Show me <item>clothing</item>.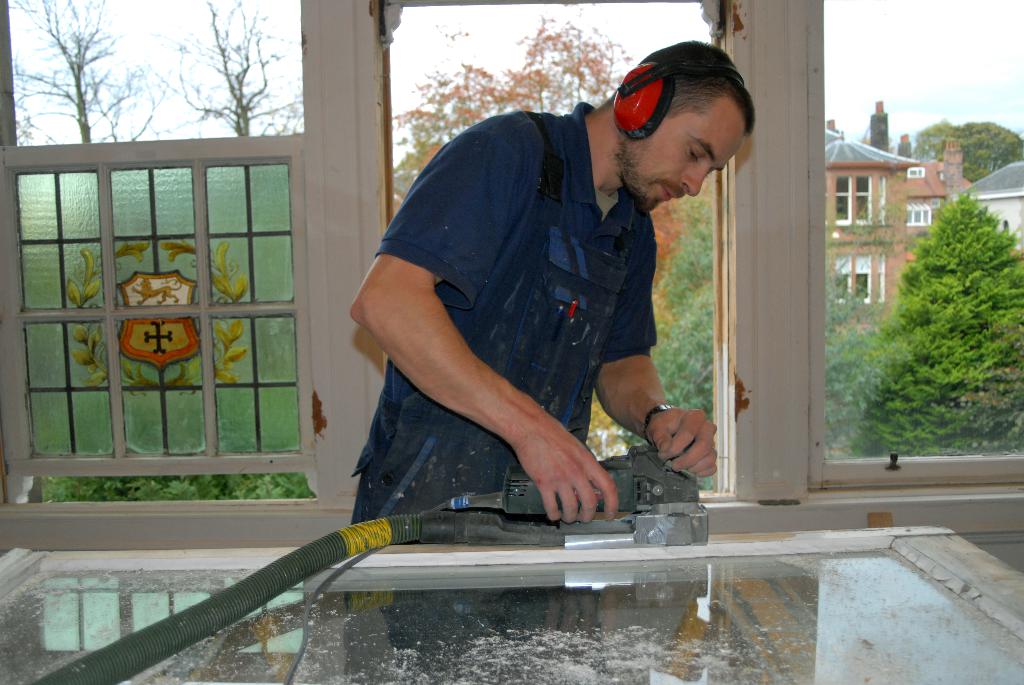
<item>clothing</item> is here: [x1=362, y1=105, x2=753, y2=517].
